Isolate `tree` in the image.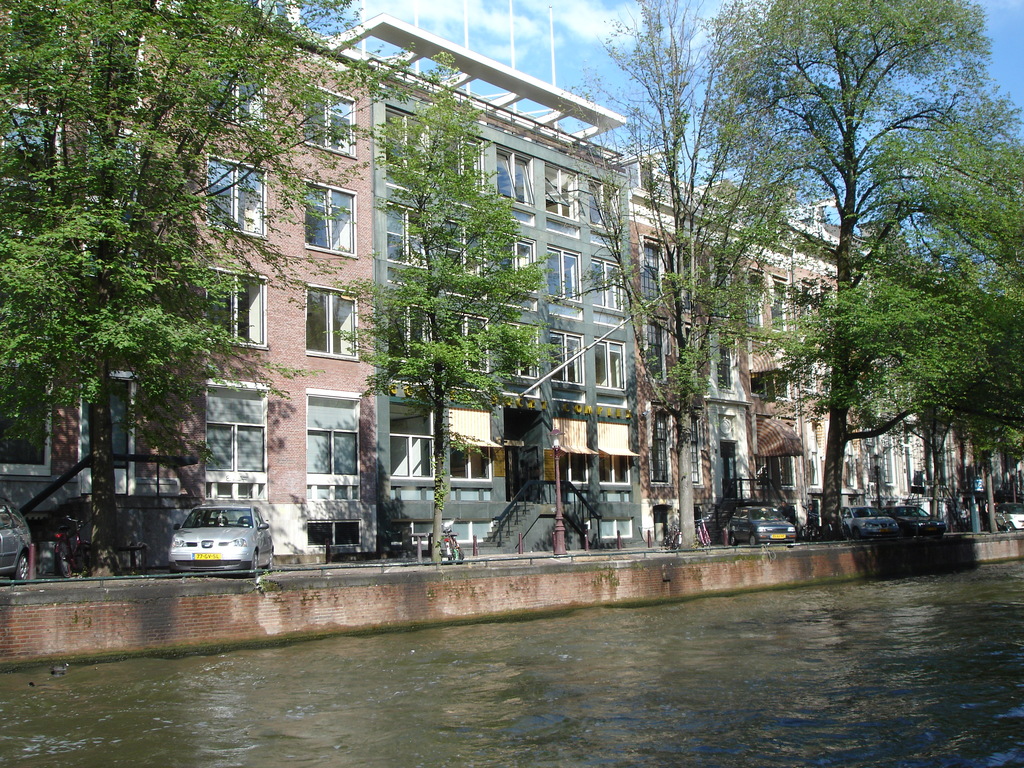
Isolated region: (0, 0, 448, 580).
